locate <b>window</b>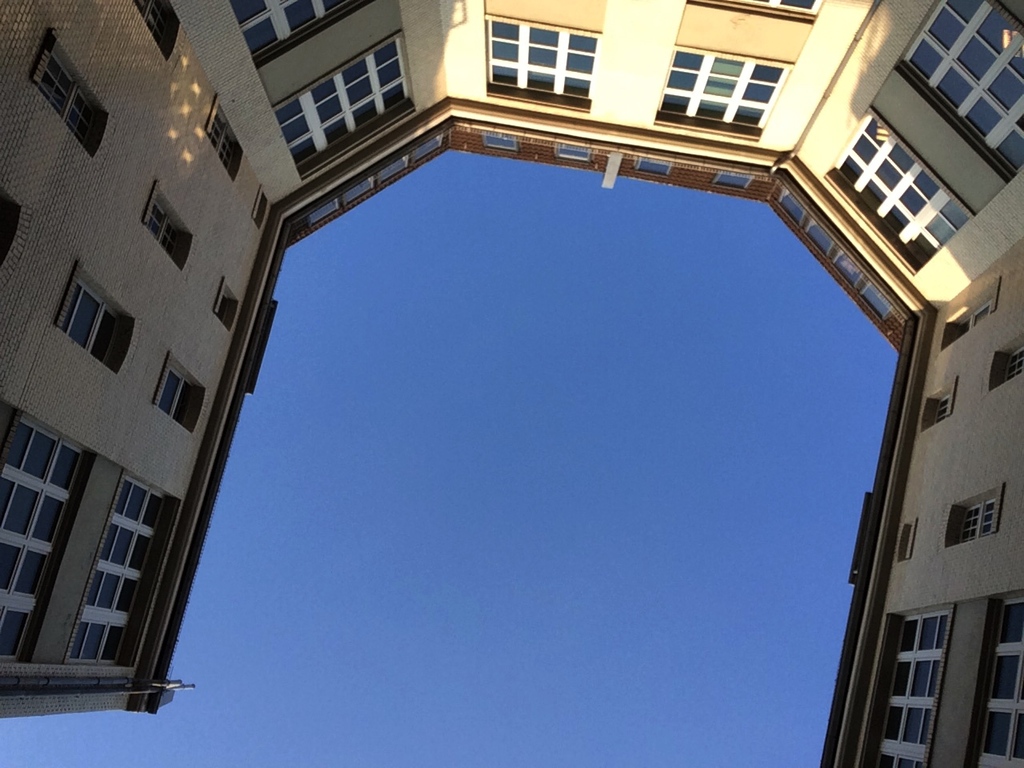
bbox=[769, 182, 898, 318]
